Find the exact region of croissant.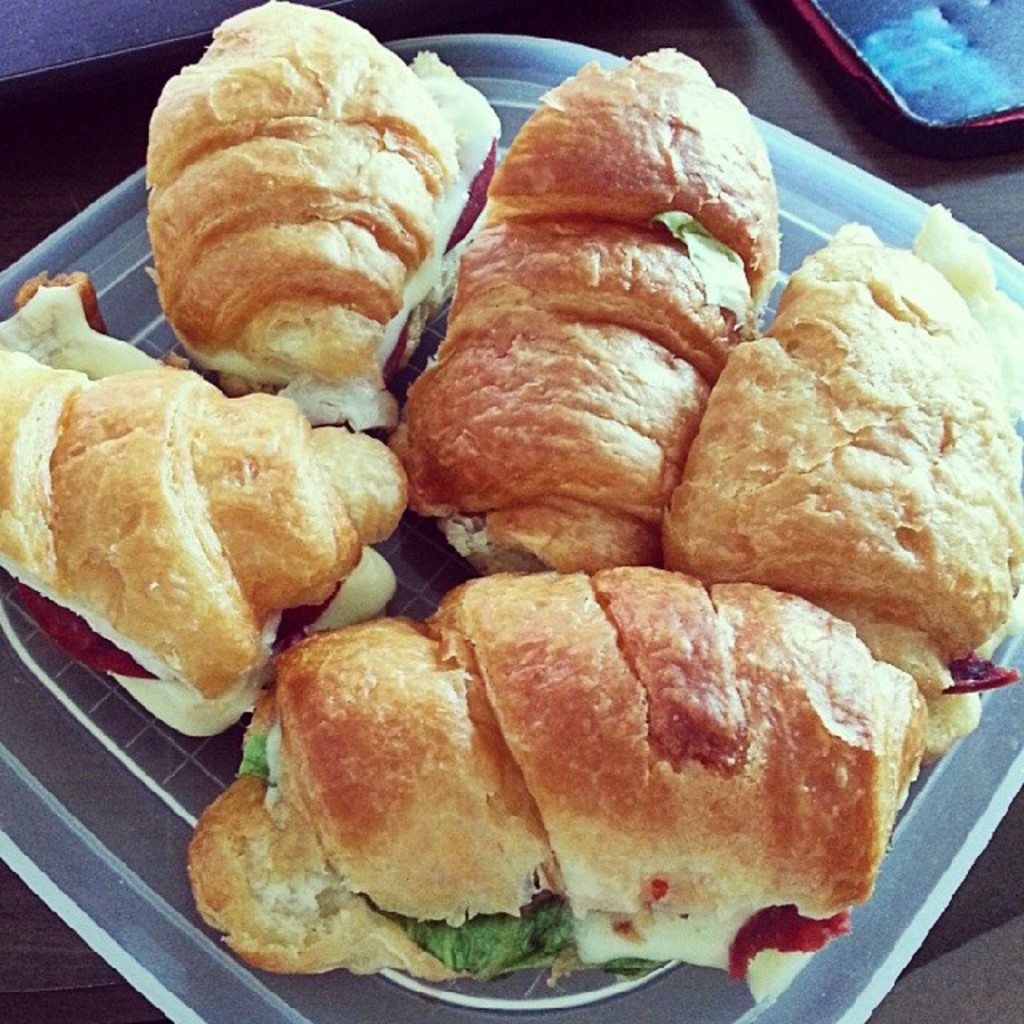
Exact region: bbox=[139, 24, 490, 392].
